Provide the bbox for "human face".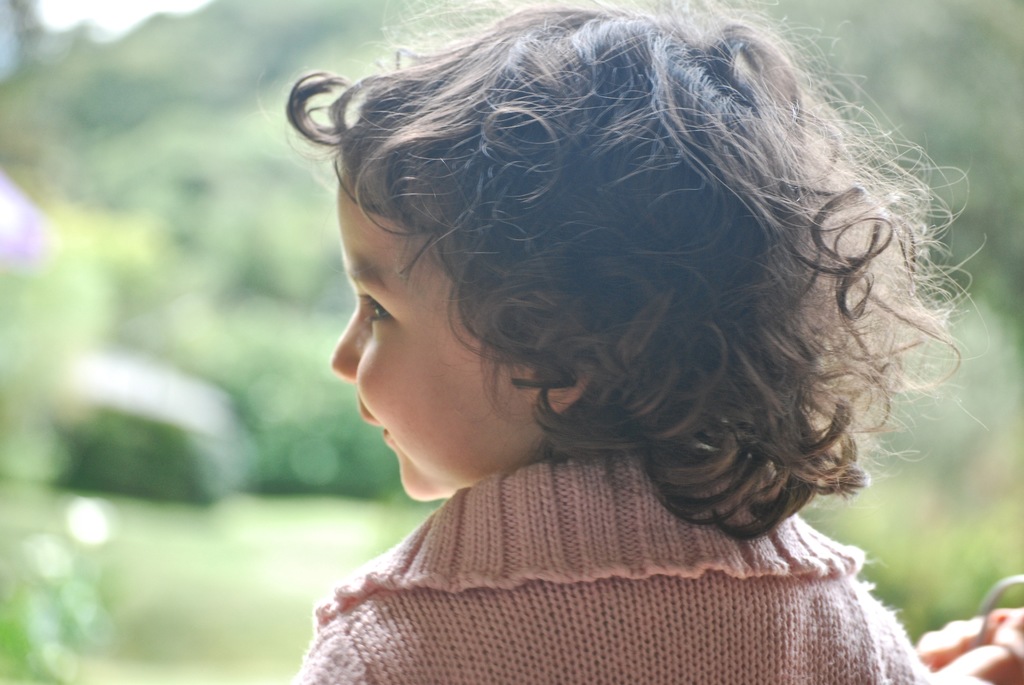
[left=328, top=167, right=552, bottom=501].
